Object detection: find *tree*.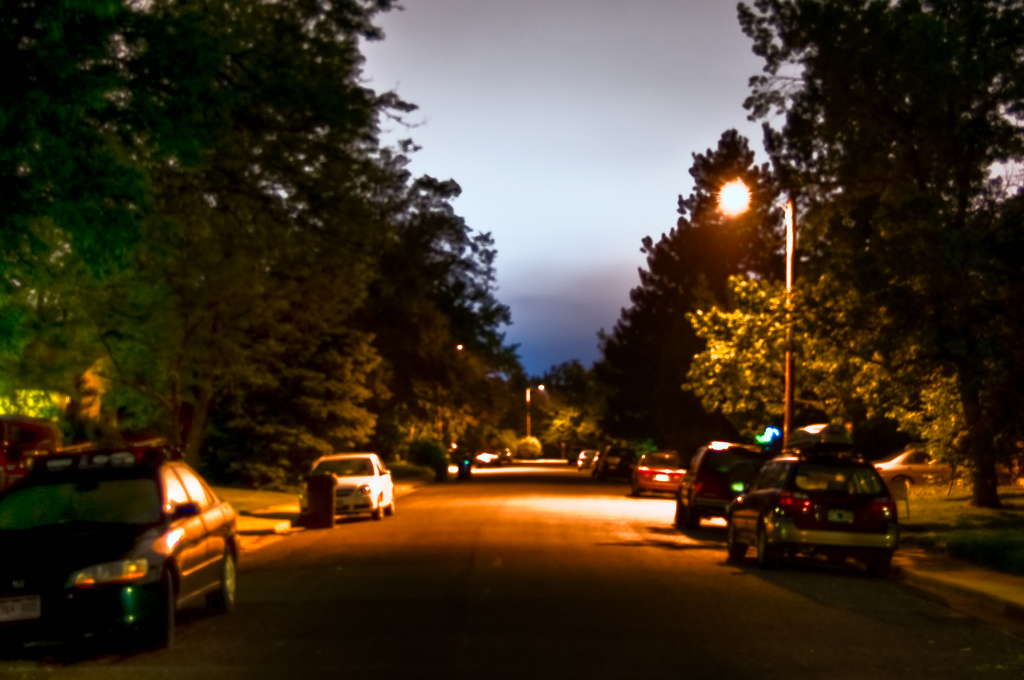
l=294, t=161, r=505, b=457.
